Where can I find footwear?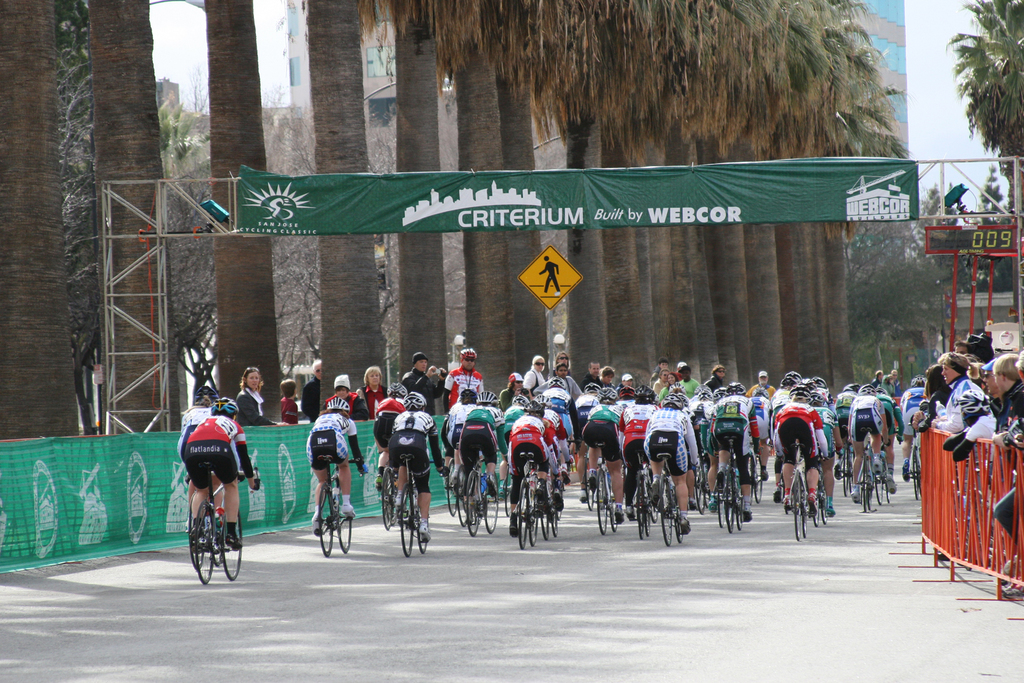
You can find it at 884/475/894/494.
